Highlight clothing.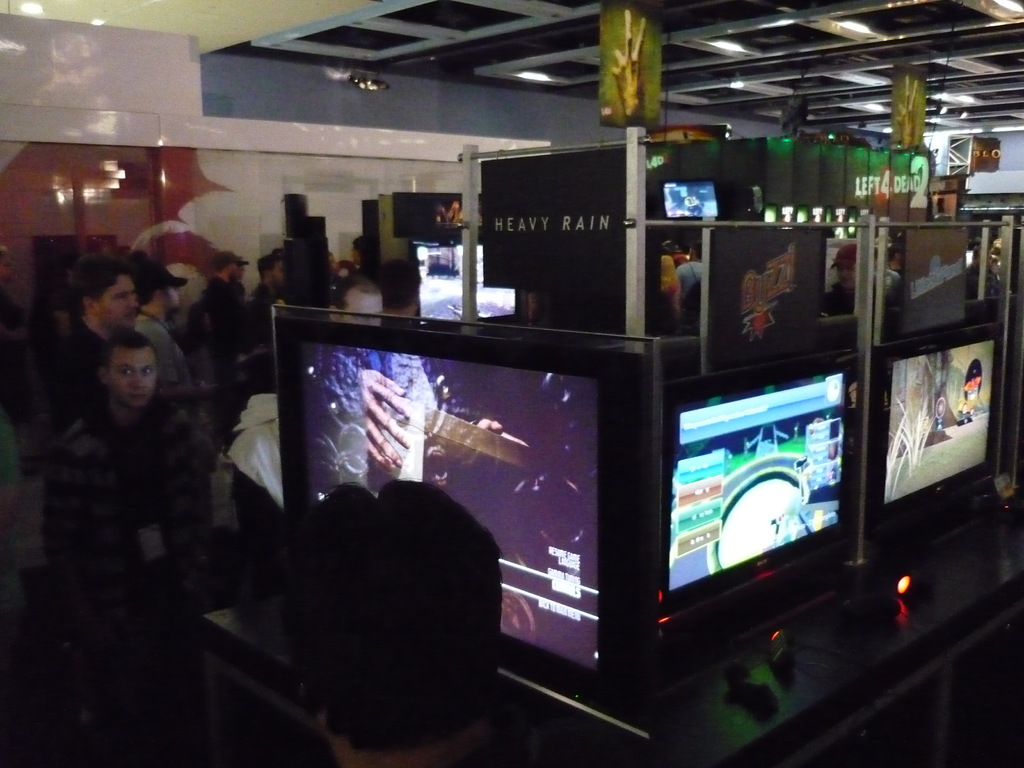
Highlighted region: [x1=226, y1=387, x2=416, y2=615].
